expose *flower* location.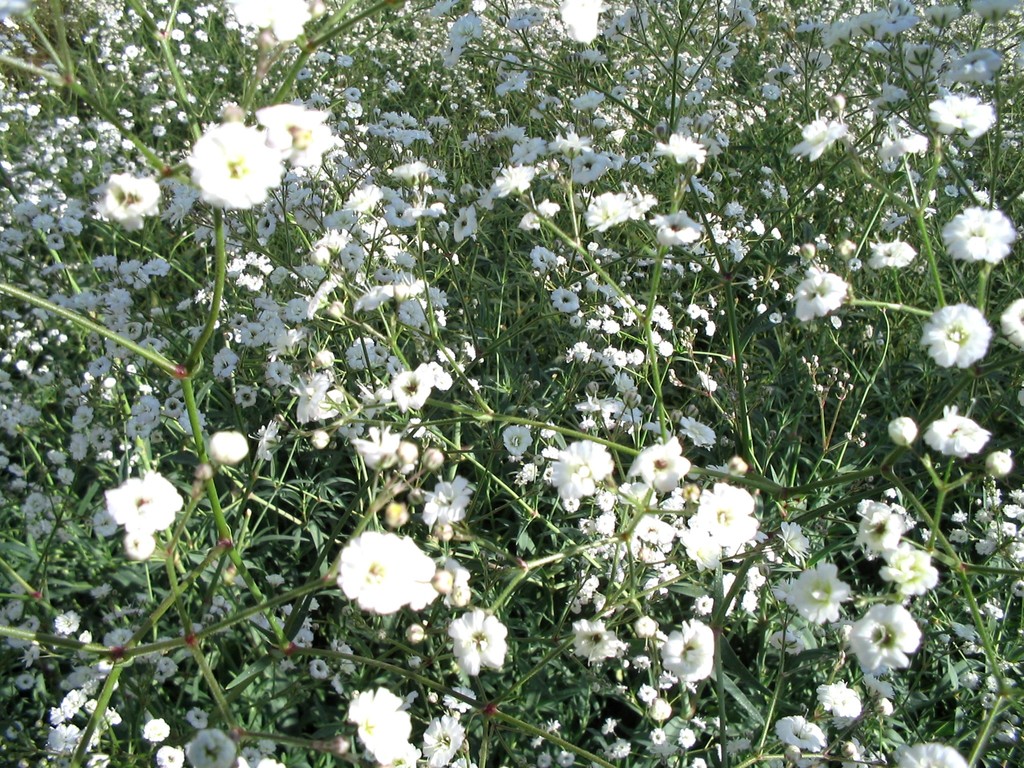
Exposed at crop(104, 470, 180, 536).
